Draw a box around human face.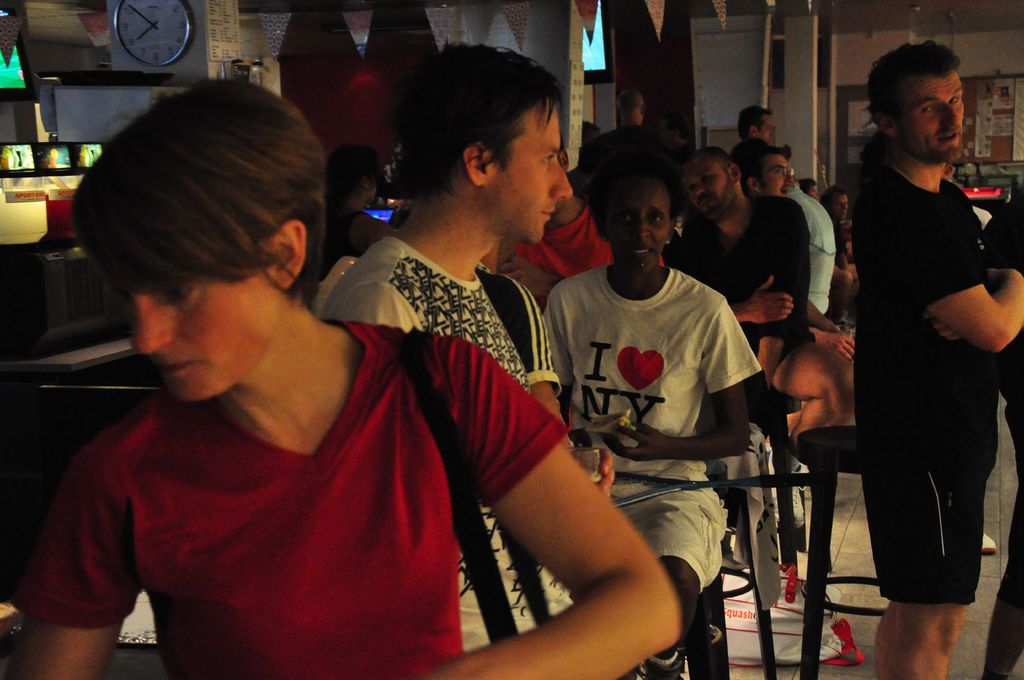
locate(826, 193, 849, 216).
